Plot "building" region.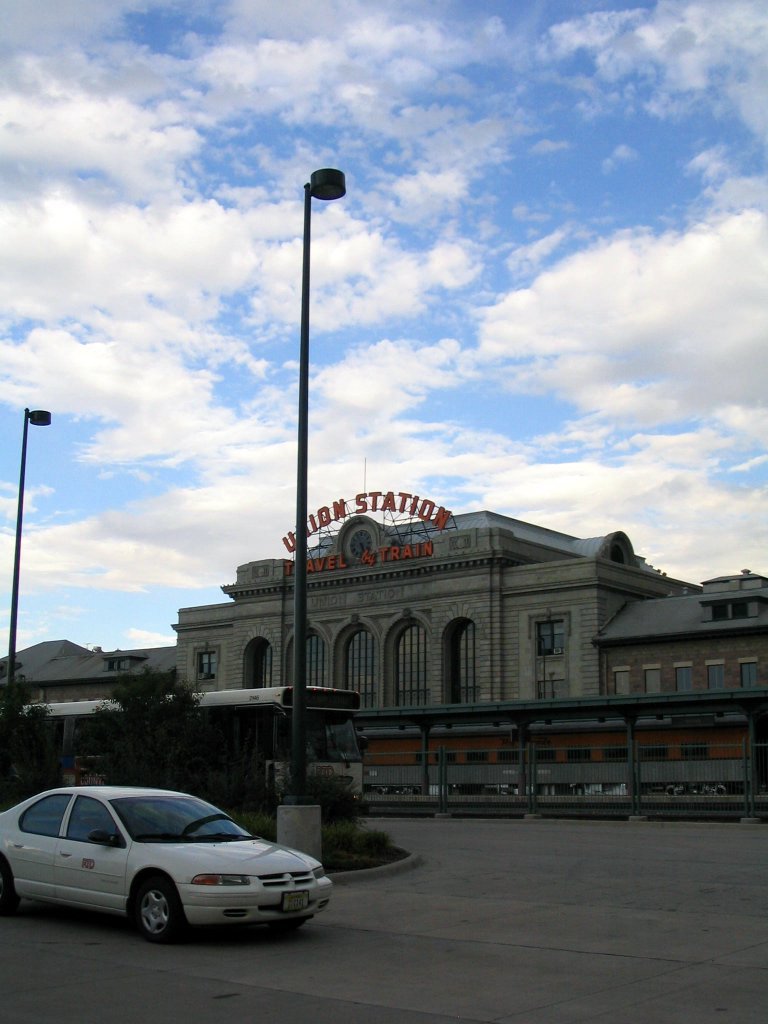
Plotted at 173:485:767:761.
